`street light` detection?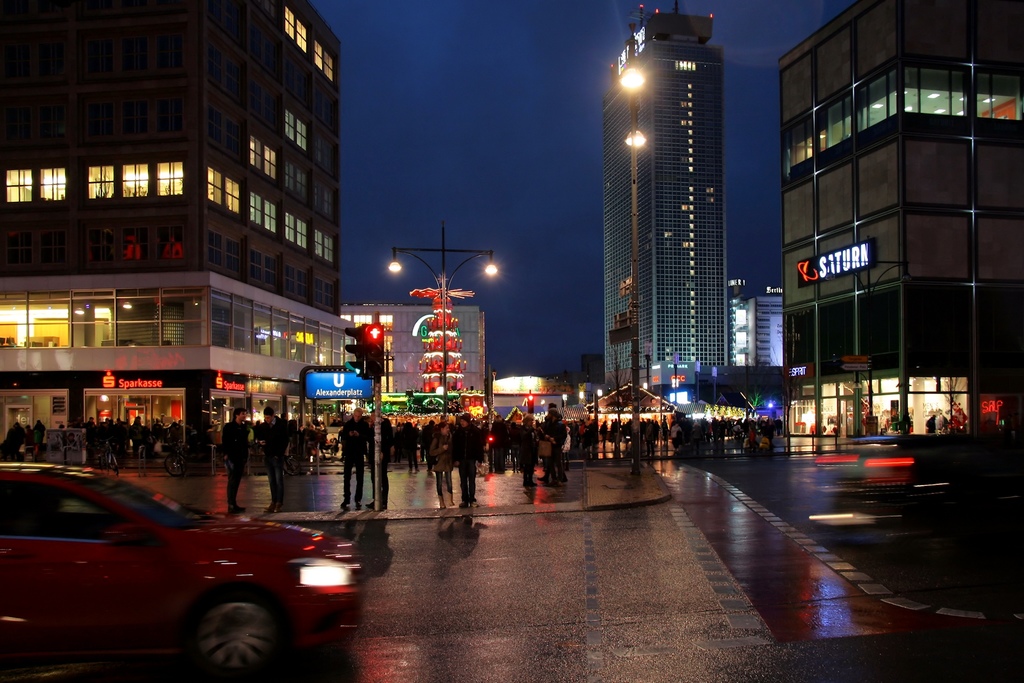
select_region(707, 365, 724, 405)
